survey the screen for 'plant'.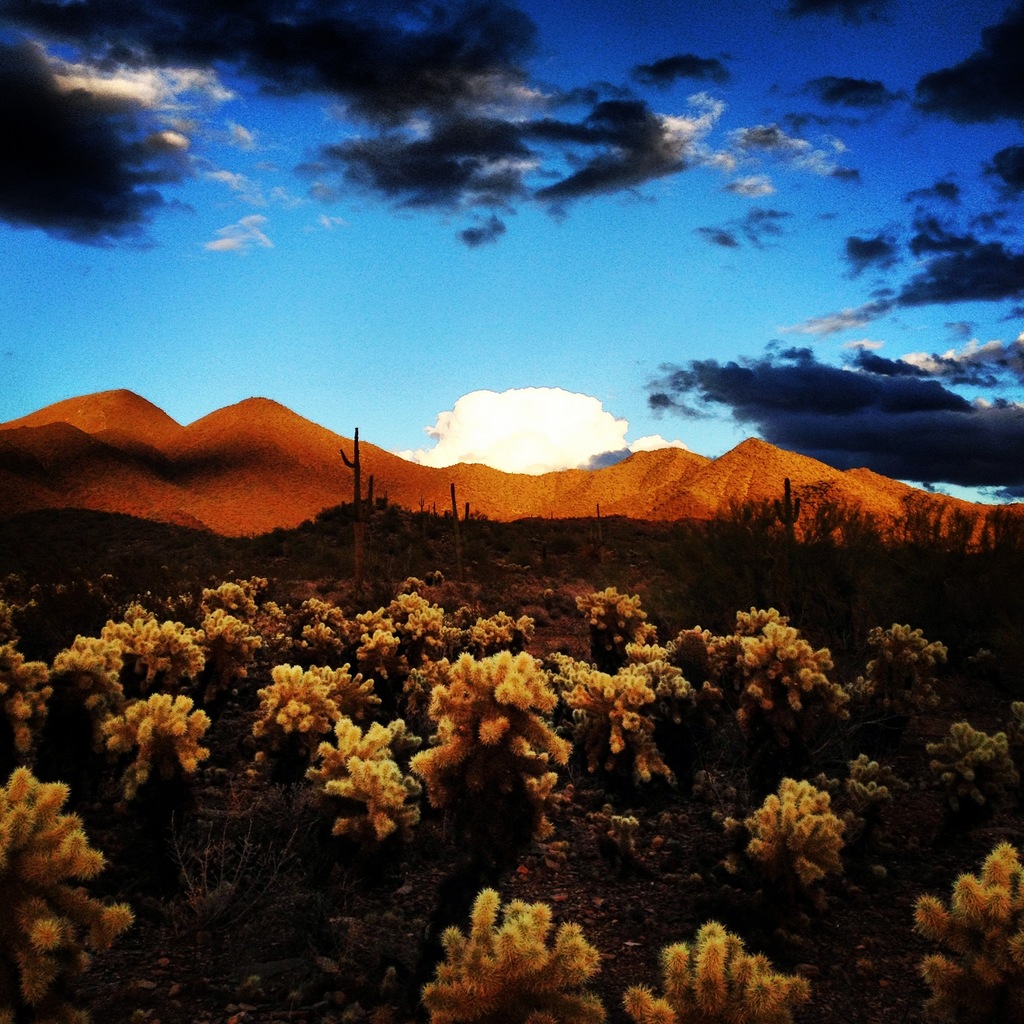
Survey found: [left=924, top=716, right=1009, bottom=774].
